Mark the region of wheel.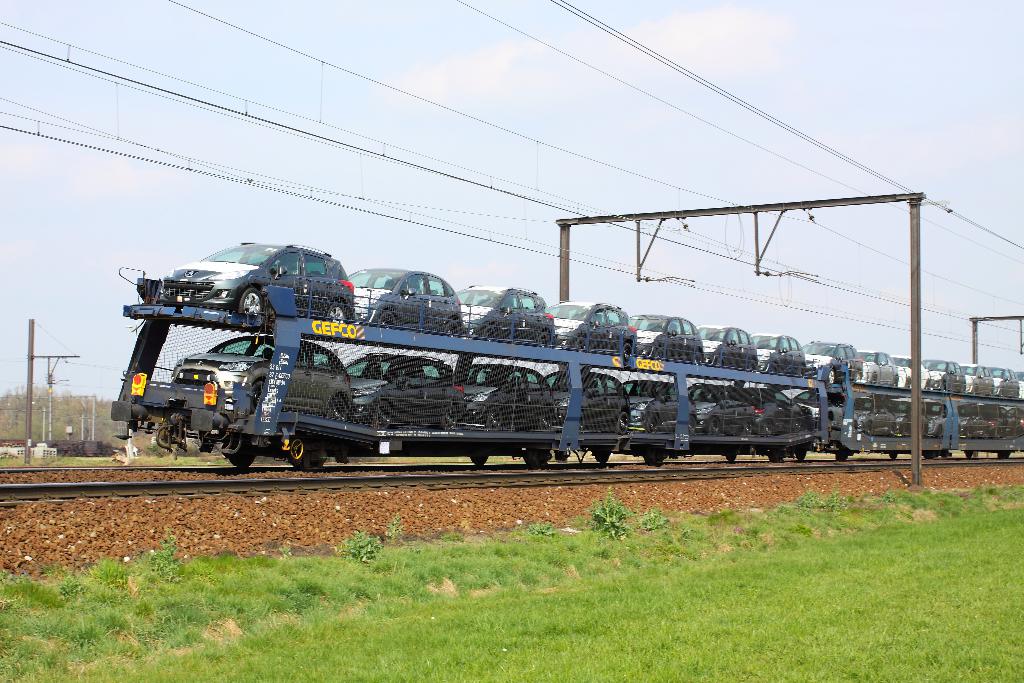
Region: [x1=855, y1=373, x2=860, y2=384].
